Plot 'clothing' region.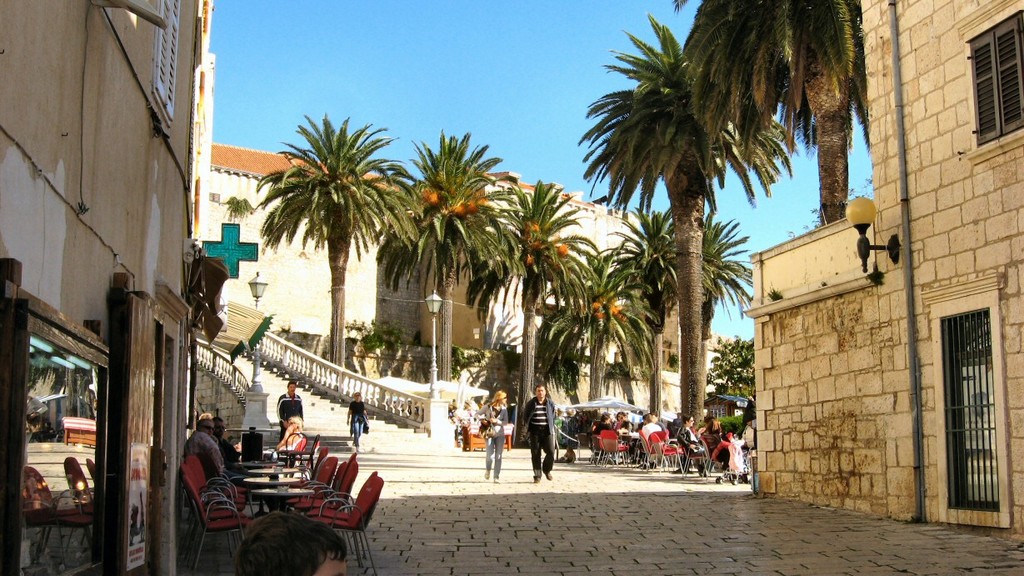
Plotted at {"left": 637, "top": 423, "right": 661, "bottom": 446}.
